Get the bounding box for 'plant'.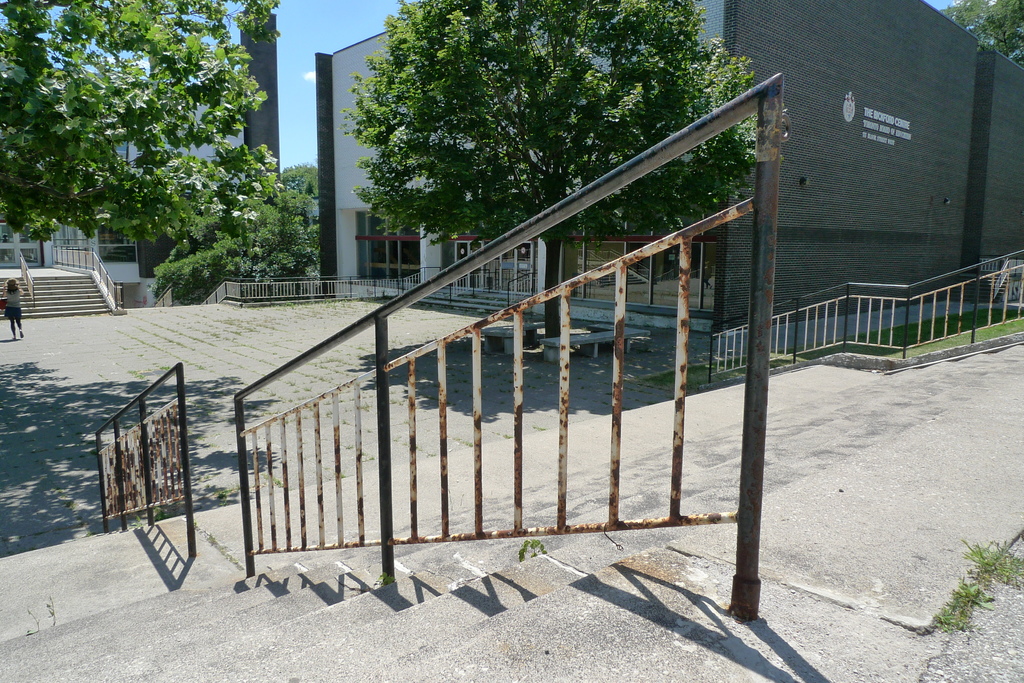
451:385:459:395.
